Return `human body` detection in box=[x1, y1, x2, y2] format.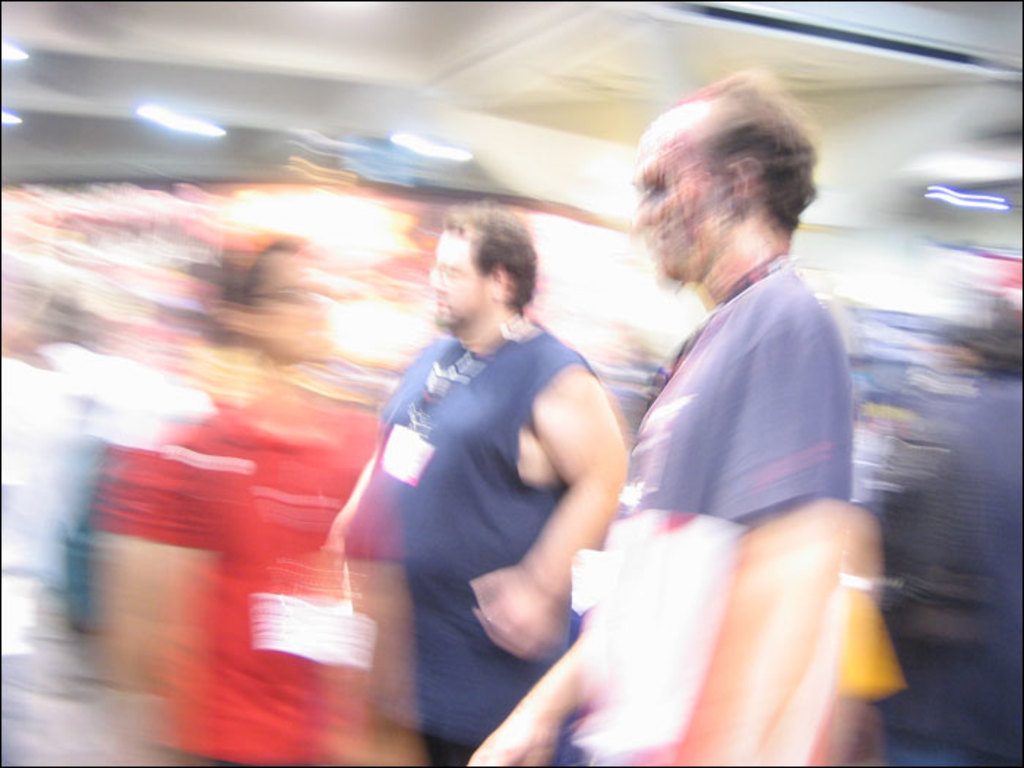
box=[459, 252, 857, 767].
